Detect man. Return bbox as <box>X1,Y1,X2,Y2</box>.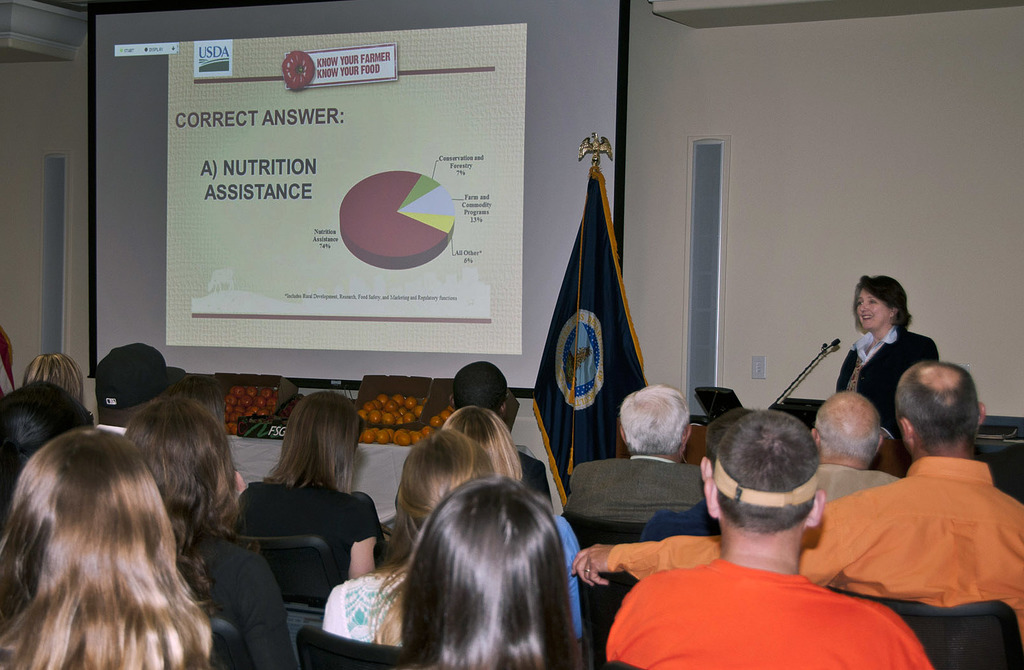
<box>562,385,709,532</box>.
